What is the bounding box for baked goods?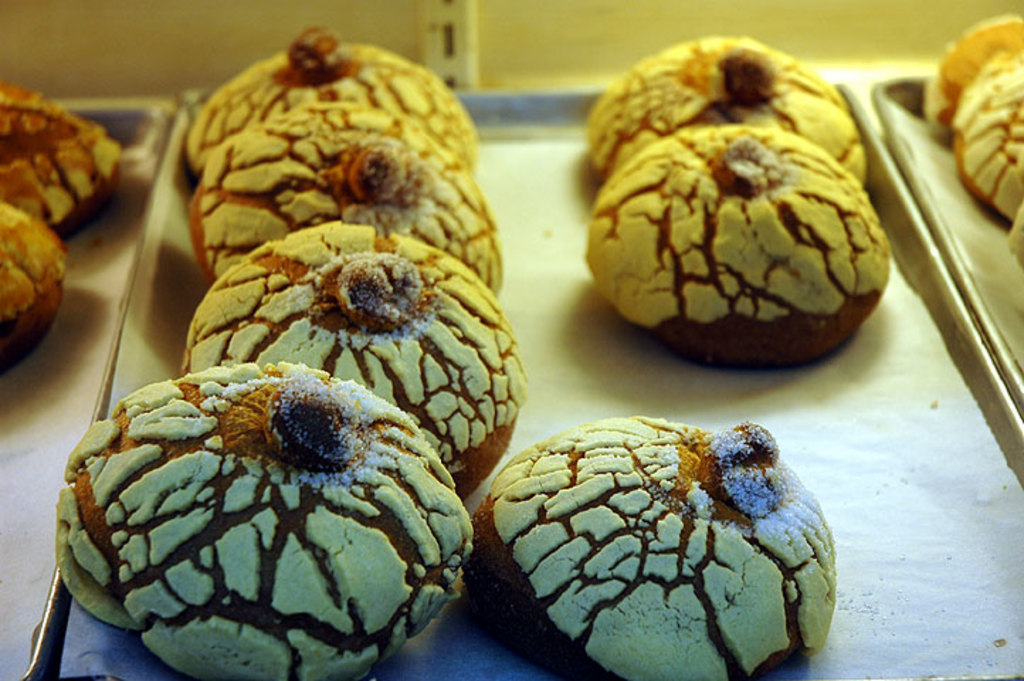
region(458, 409, 838, 680).
